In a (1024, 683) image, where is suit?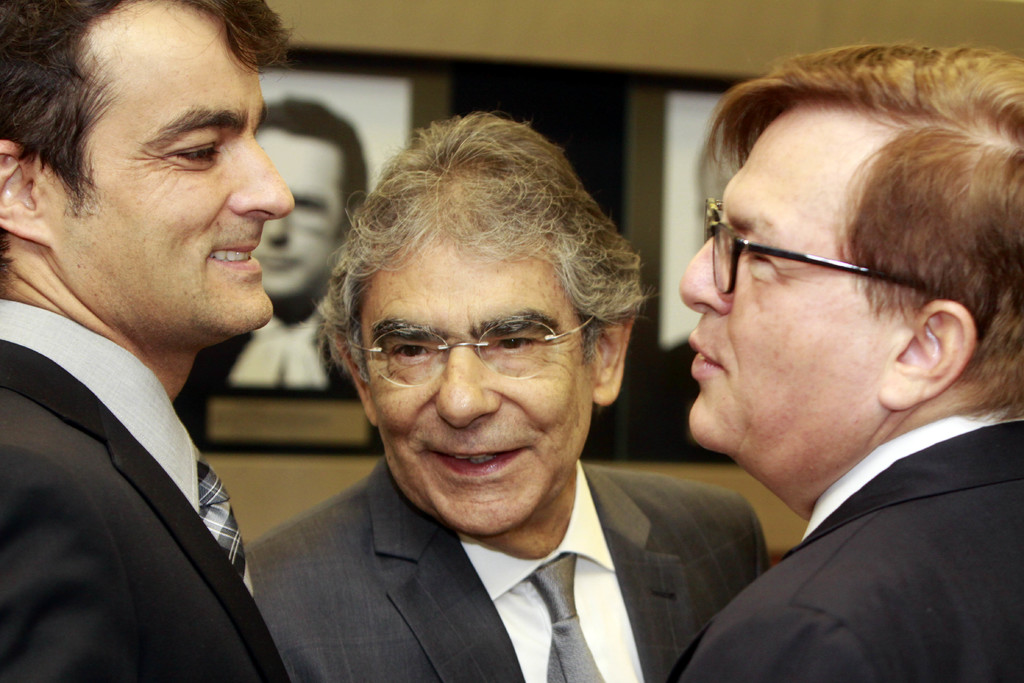
<bbox>0, 340, 290, 682</bbox>.
